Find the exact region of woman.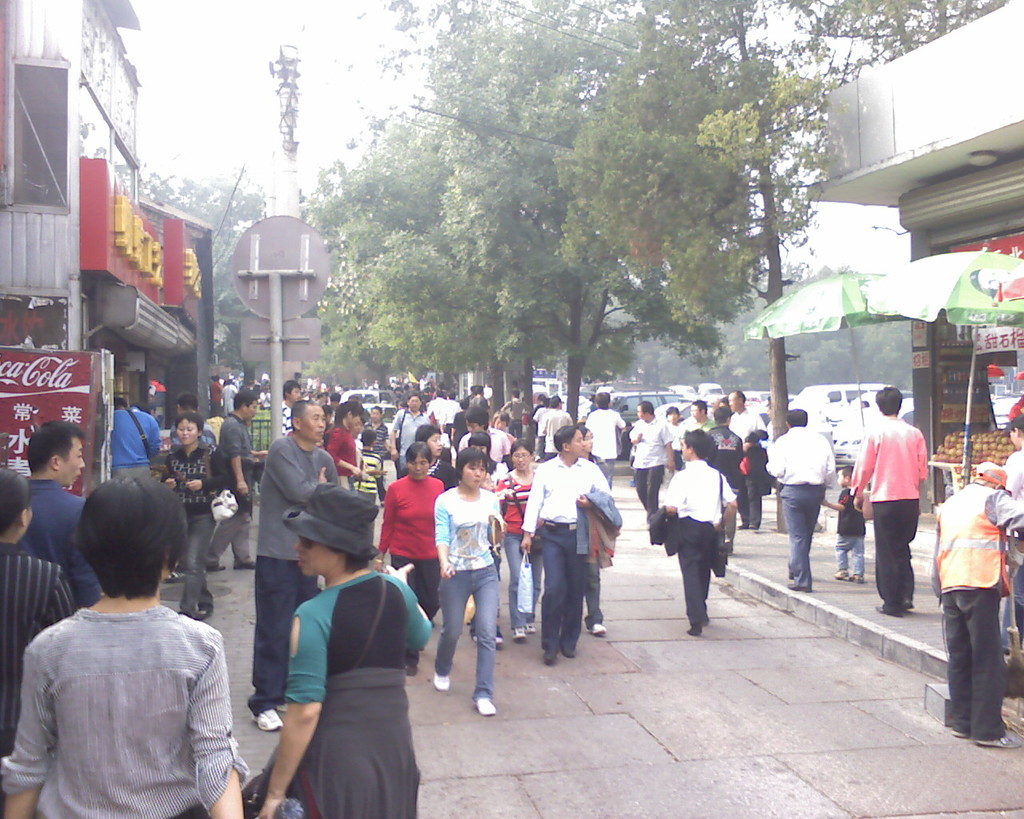
Exact region: 414:425:458:488.
